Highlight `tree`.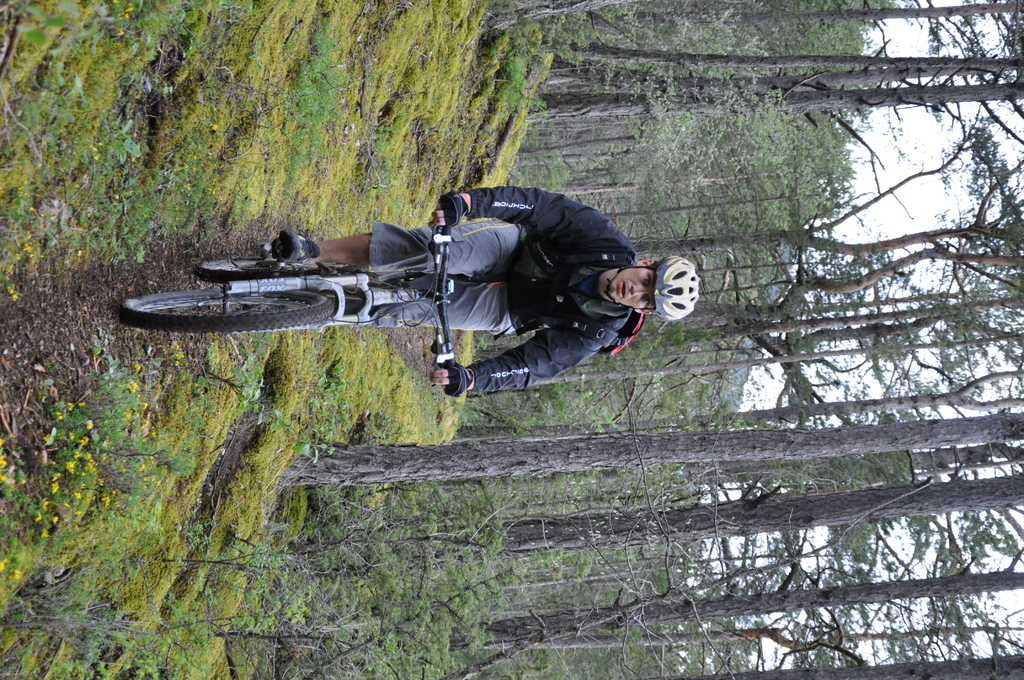
Highlighted region: pyautogui.locateOnScreen(581, 0, 1023, 61).
